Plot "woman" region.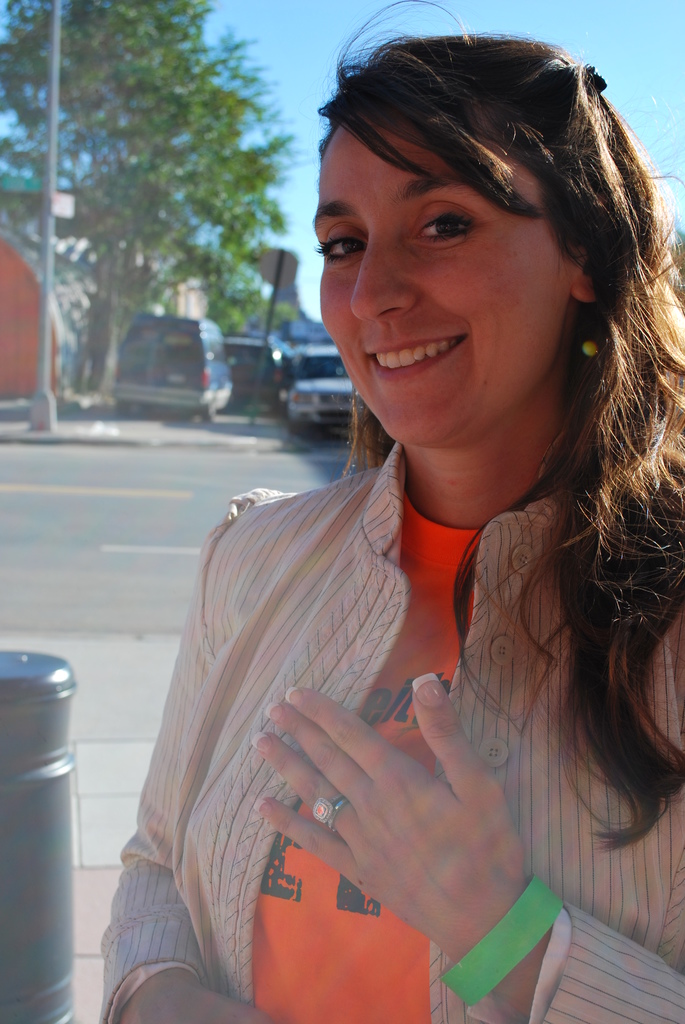
Plotted at [116, 44, 665, 1023].
